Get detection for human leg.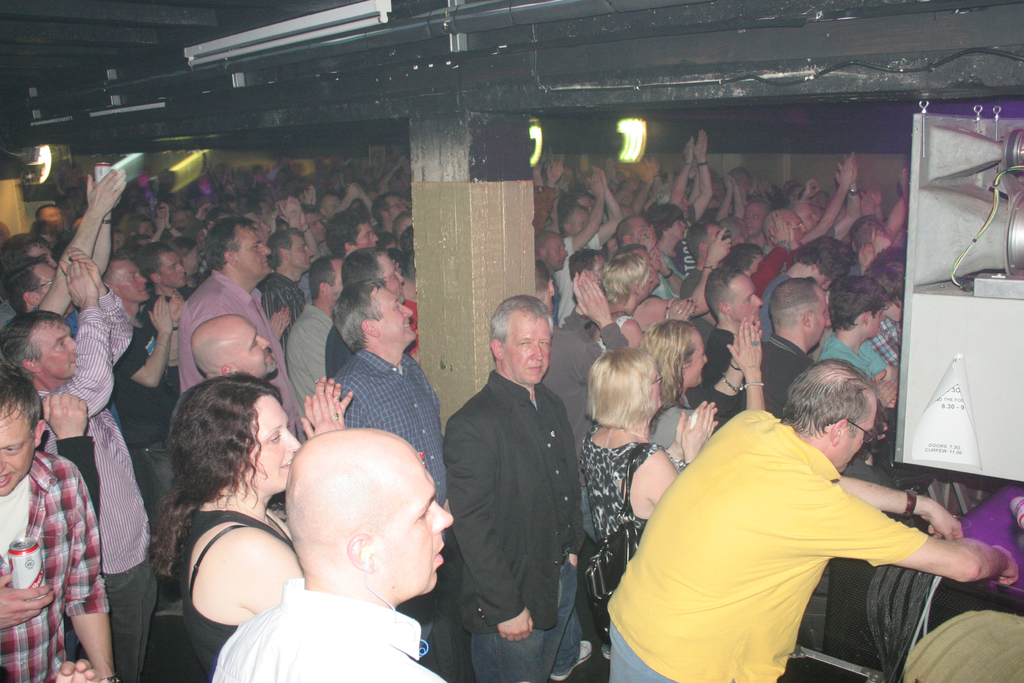
Detection: bbox(550, 563, 599, 682).
